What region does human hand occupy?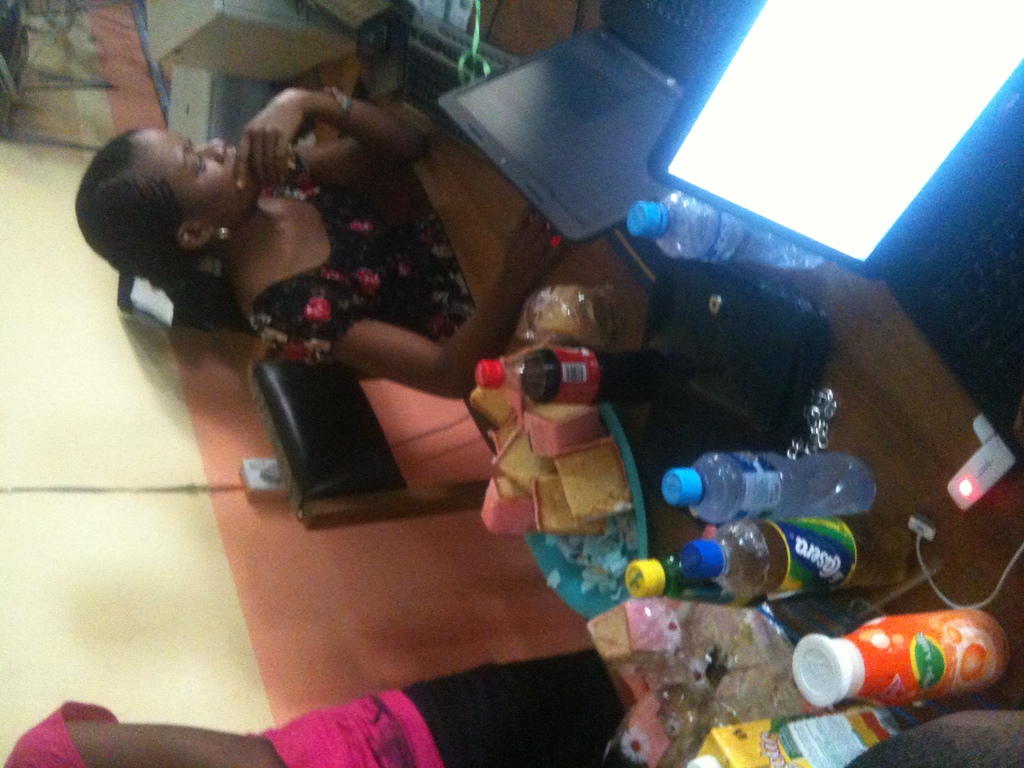
bbox=(232, 88, 304, 193).
